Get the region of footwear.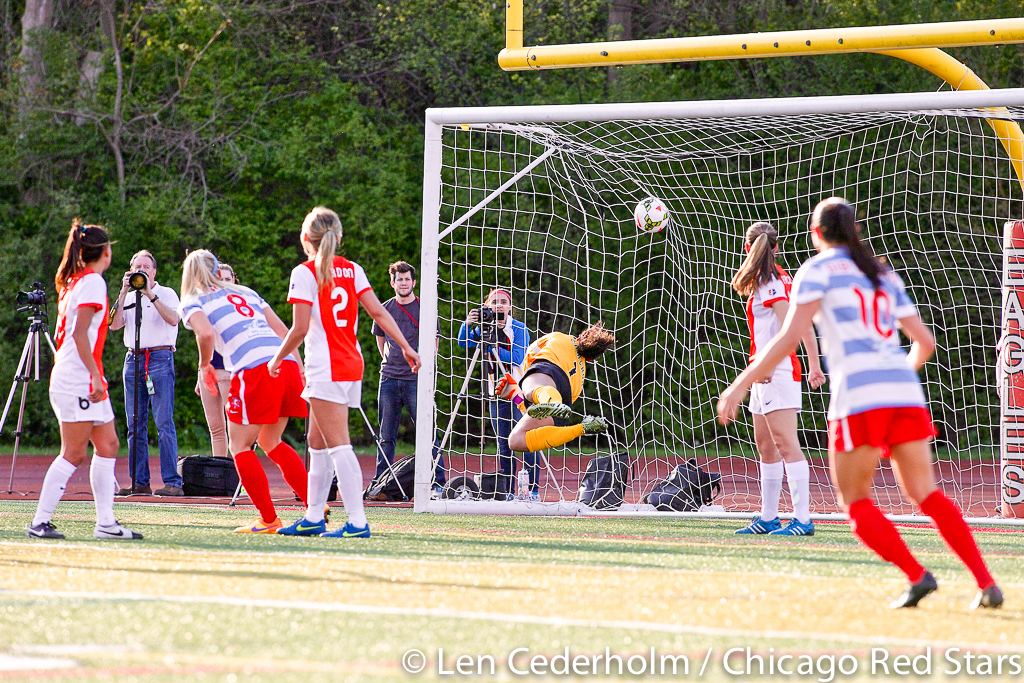
95 526 143 540.
